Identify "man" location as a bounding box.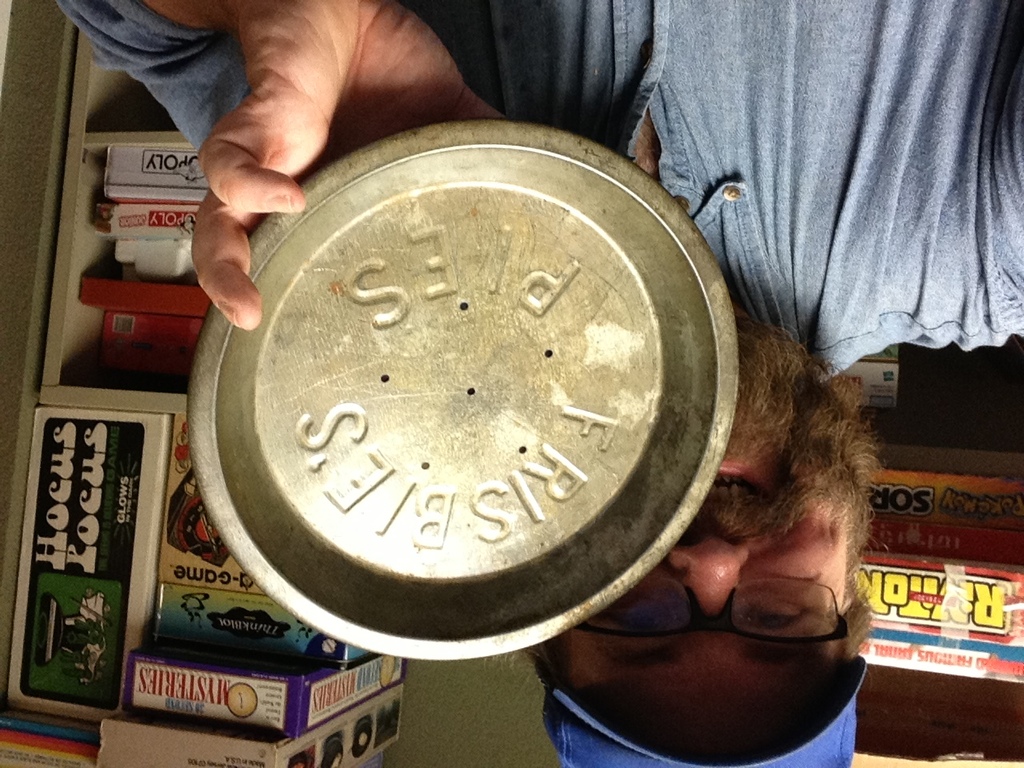
locate(55, 0, 1023, 767).
